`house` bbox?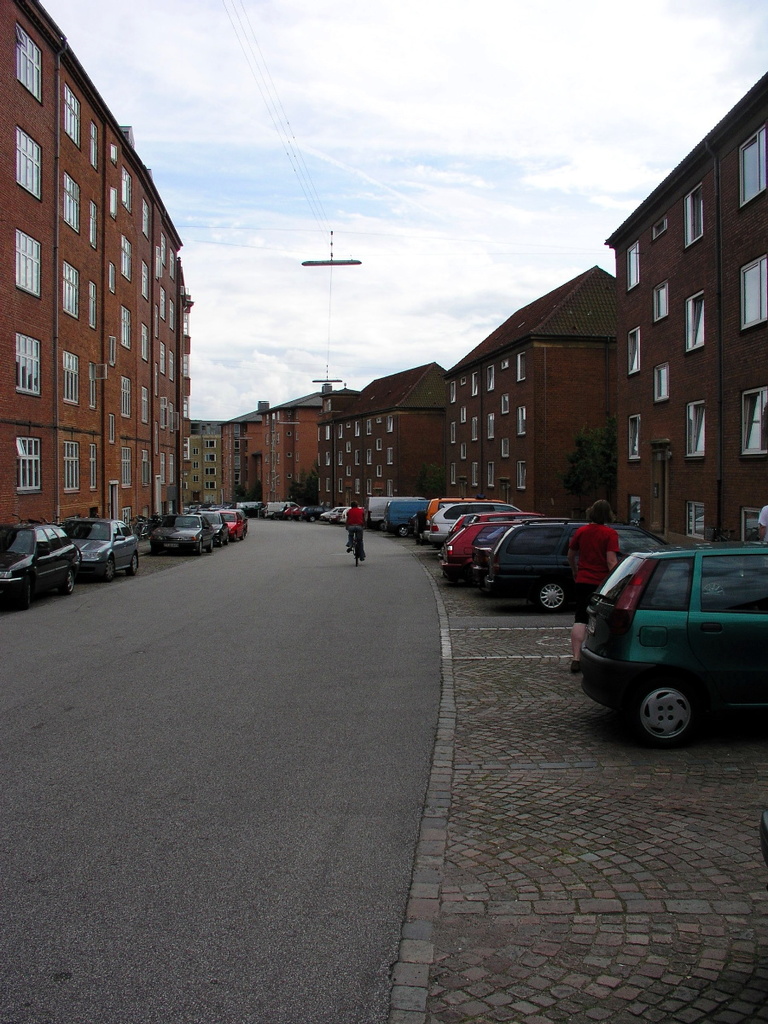
<region>445, 261, 614, 521</region>
